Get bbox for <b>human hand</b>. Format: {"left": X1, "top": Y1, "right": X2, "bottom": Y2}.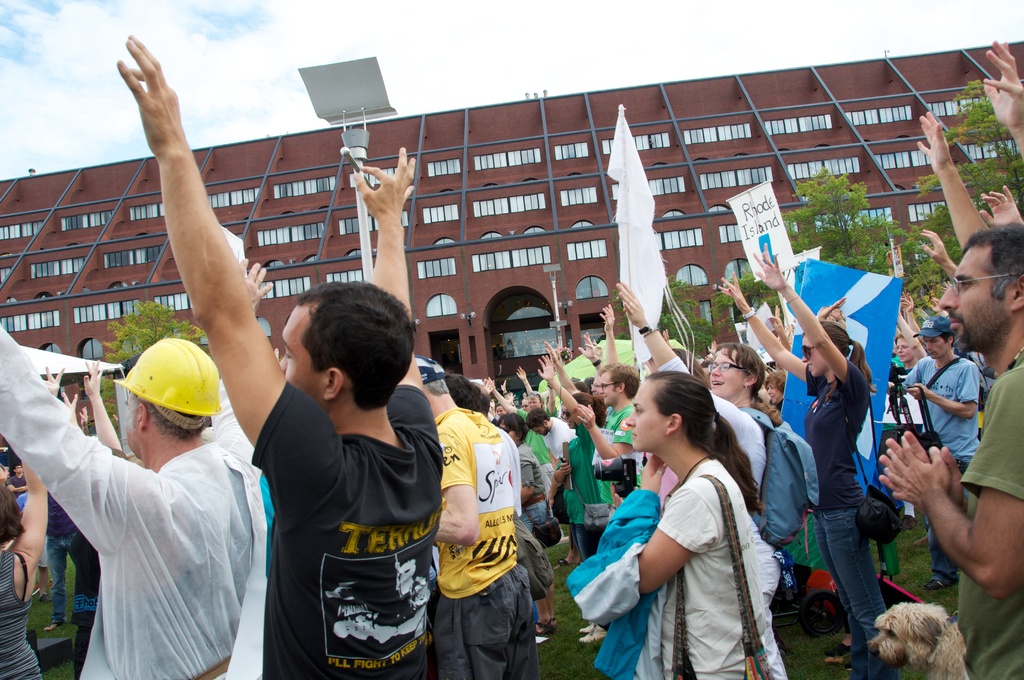
{"left": 486, "top": 376, "right": 496, "bottom": 394}.
